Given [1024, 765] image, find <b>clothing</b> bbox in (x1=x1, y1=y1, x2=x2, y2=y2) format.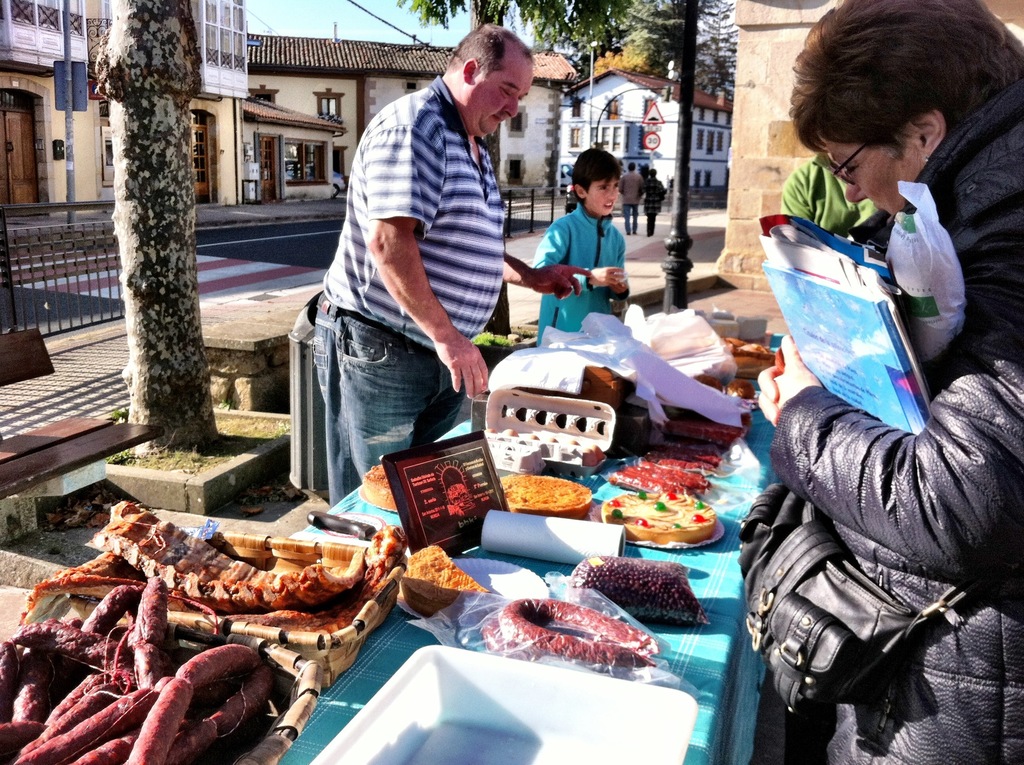
(x1=537, y1=197, x2=641, y2=332).
